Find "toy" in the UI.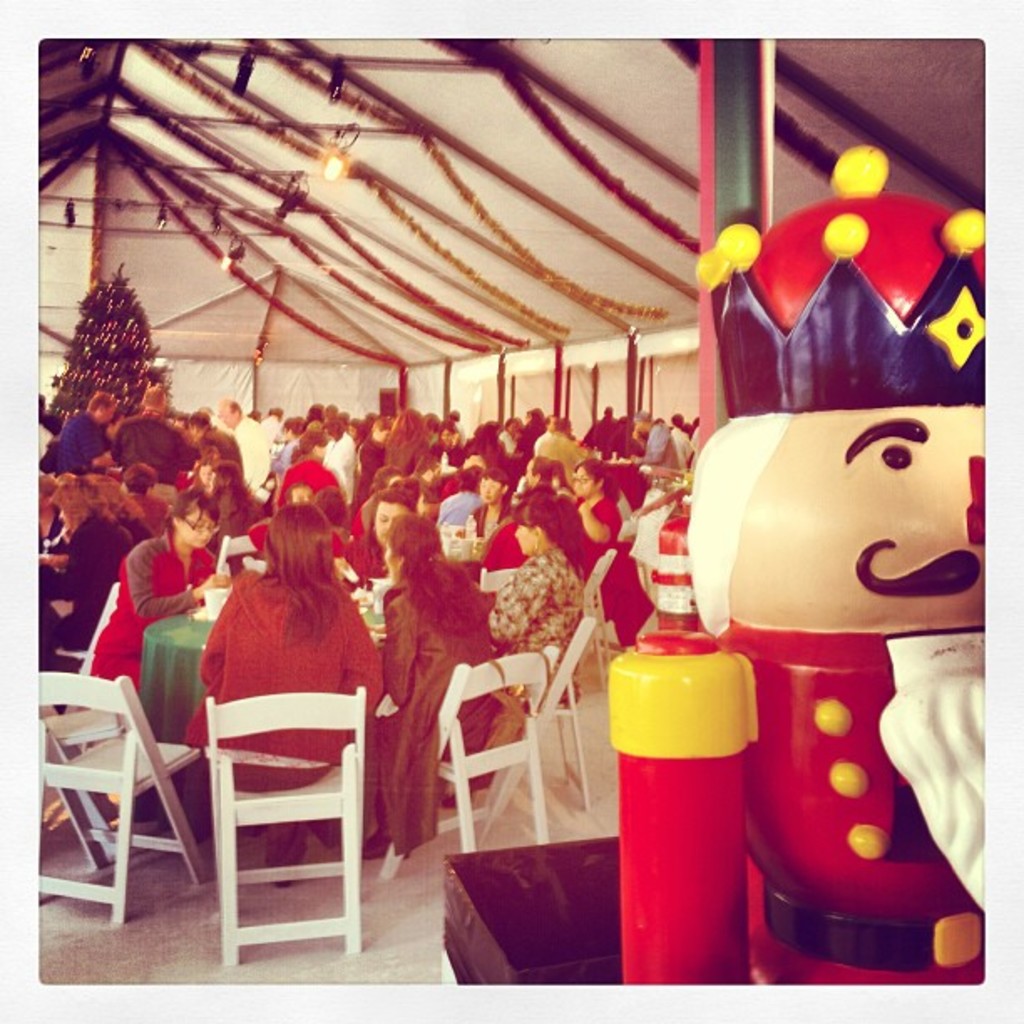
UI element at (40, 261, 176, 427).
